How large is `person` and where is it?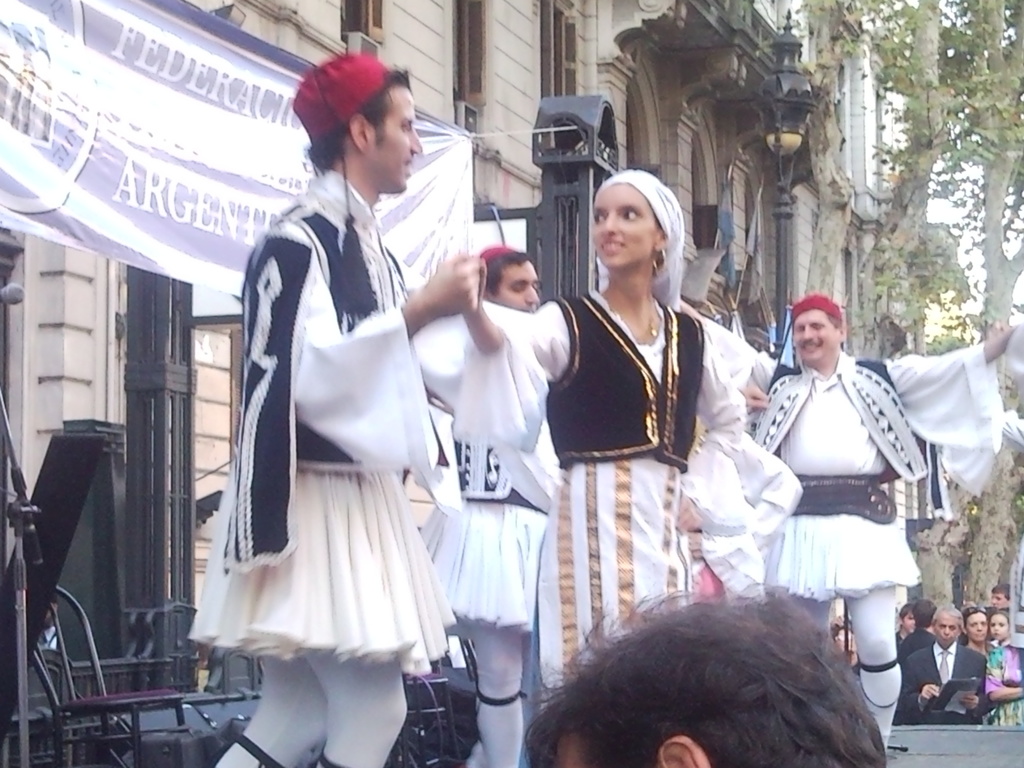
Bounding box: 415:241:564:767.
